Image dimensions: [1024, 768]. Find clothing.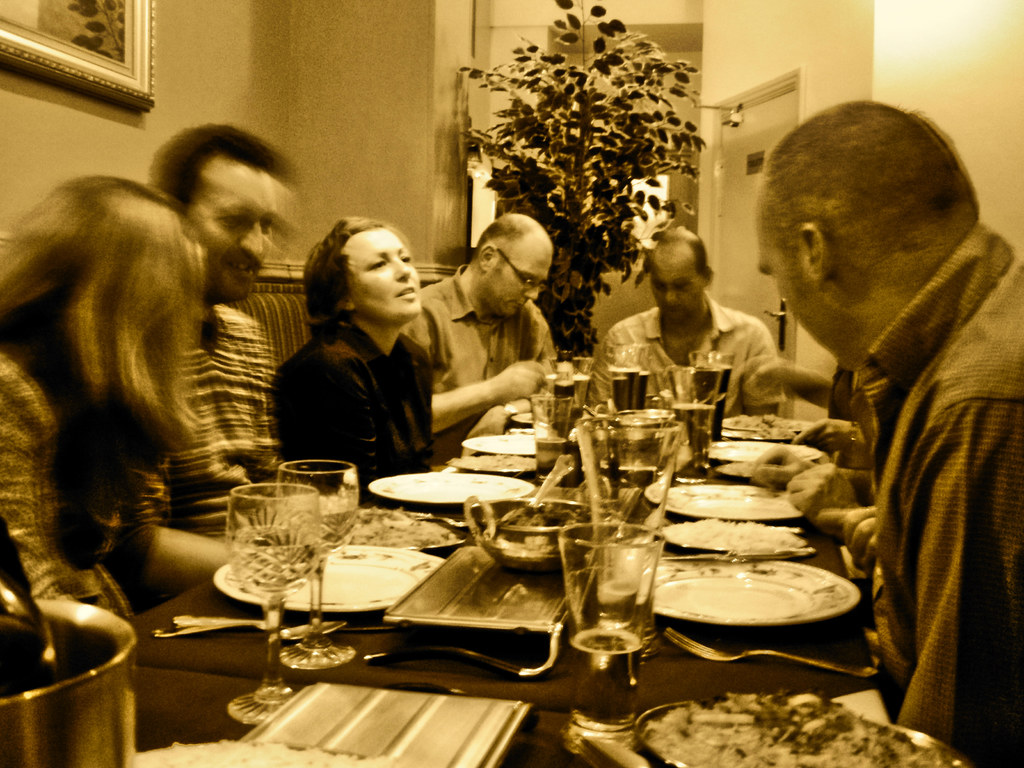
[174,272,292,555].
